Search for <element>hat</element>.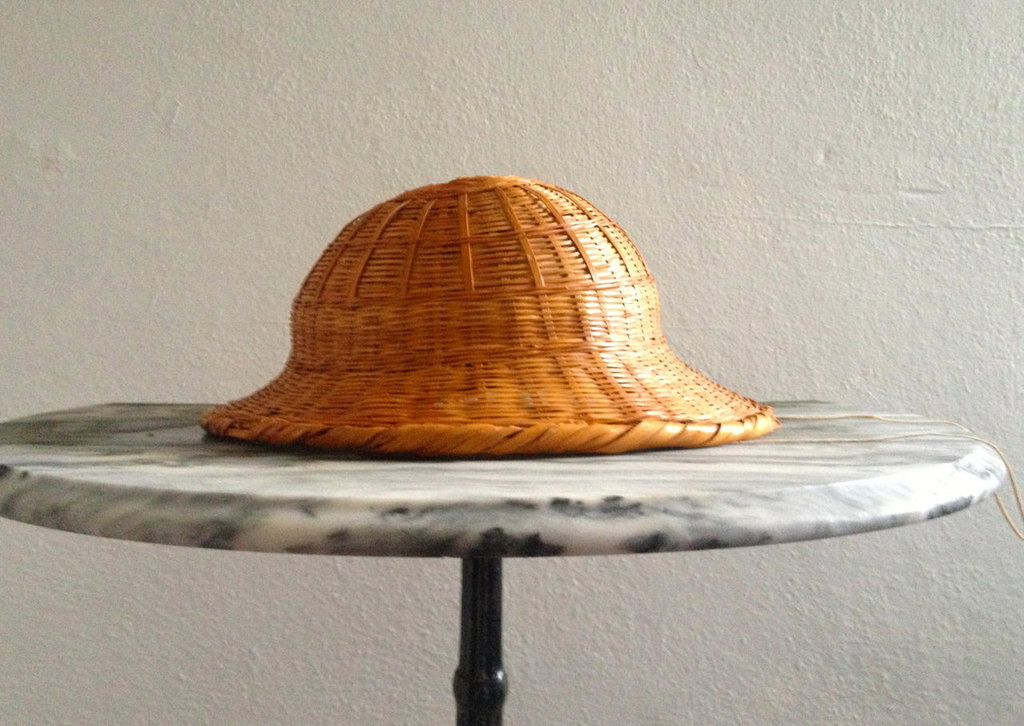
Found at 198:170:781:462.
